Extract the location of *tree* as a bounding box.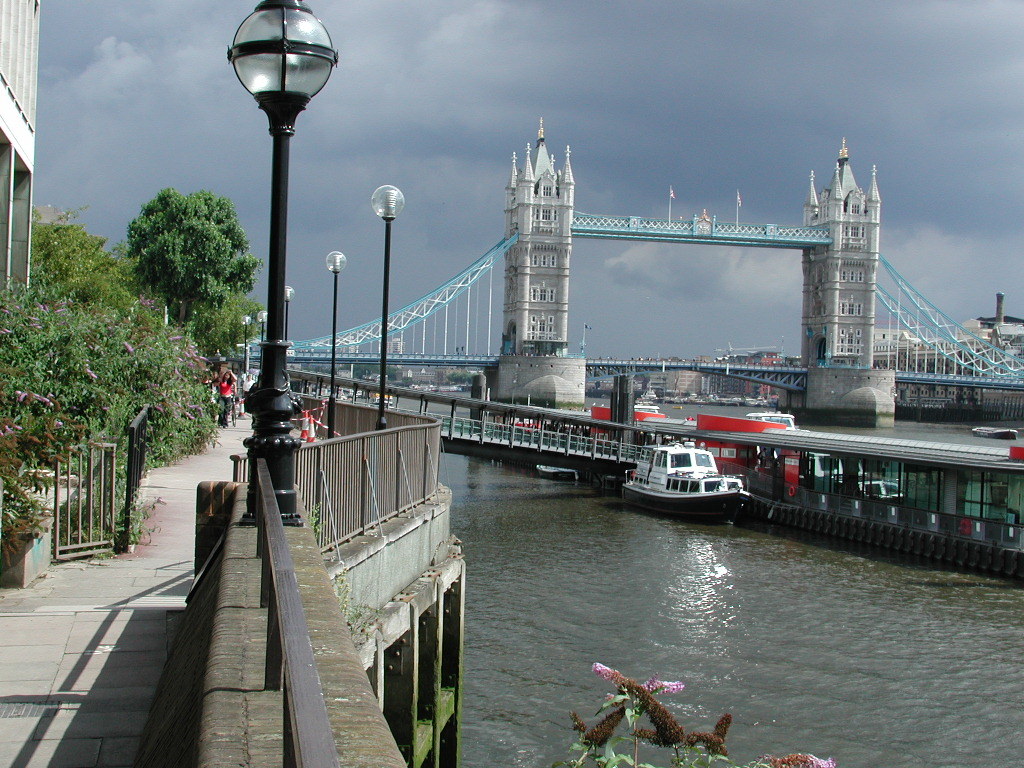
crop(197, 296, 270, 369).
